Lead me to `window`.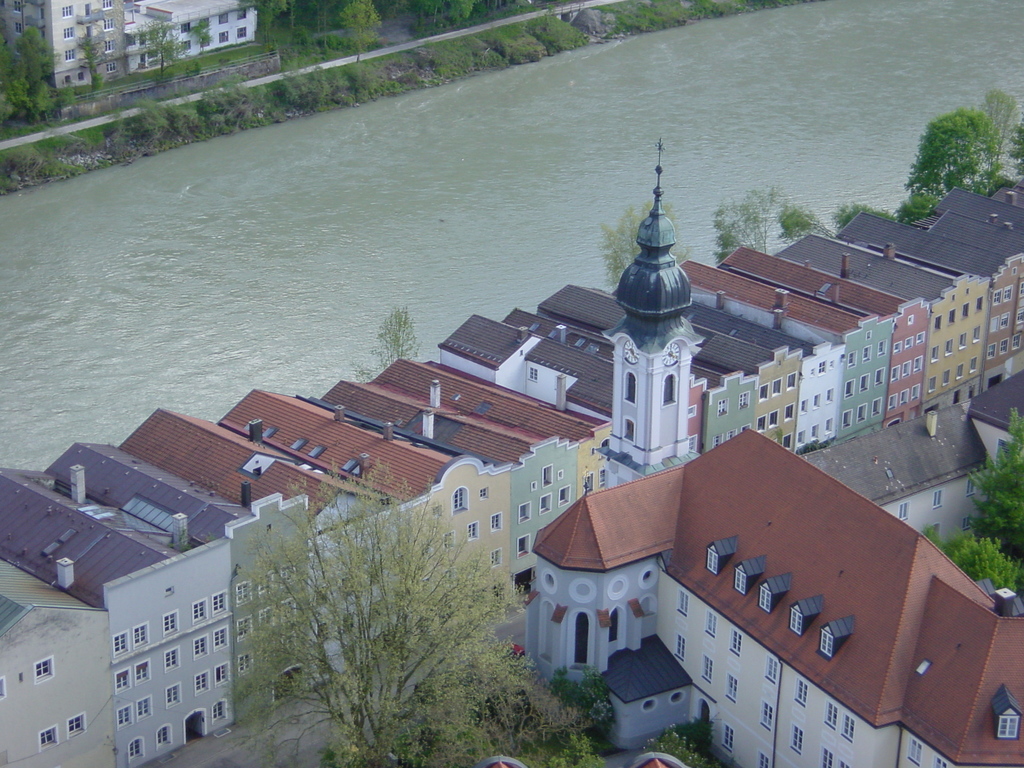
Lead to pyautogui.locateOnScreen(888, 390, 895, 412).
